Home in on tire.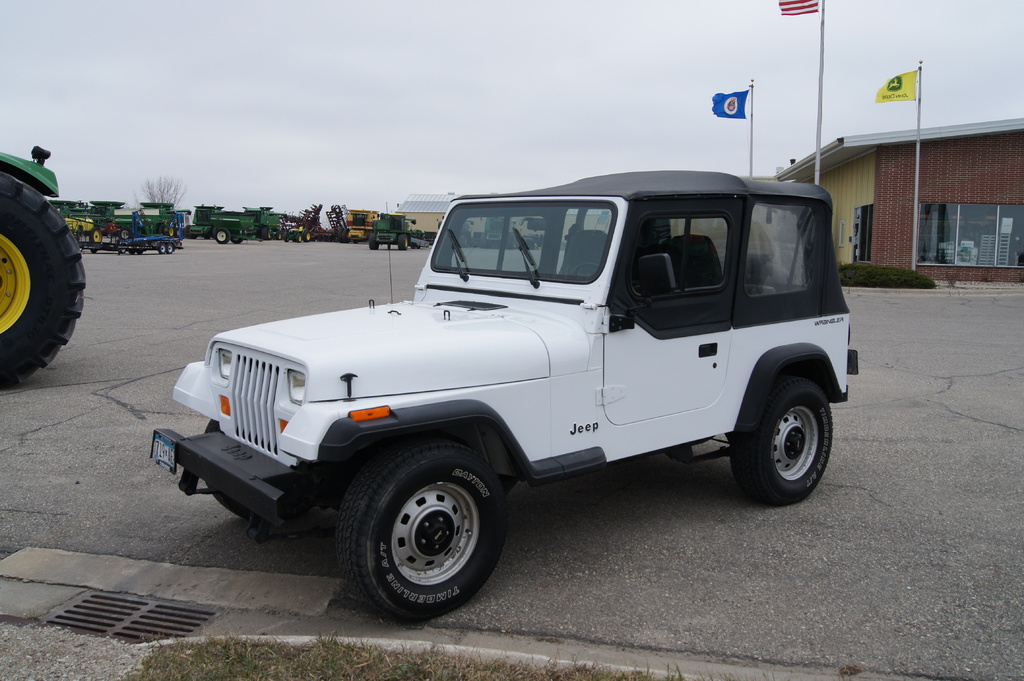
Homed in at BBox(229, 232, 246, 244).
